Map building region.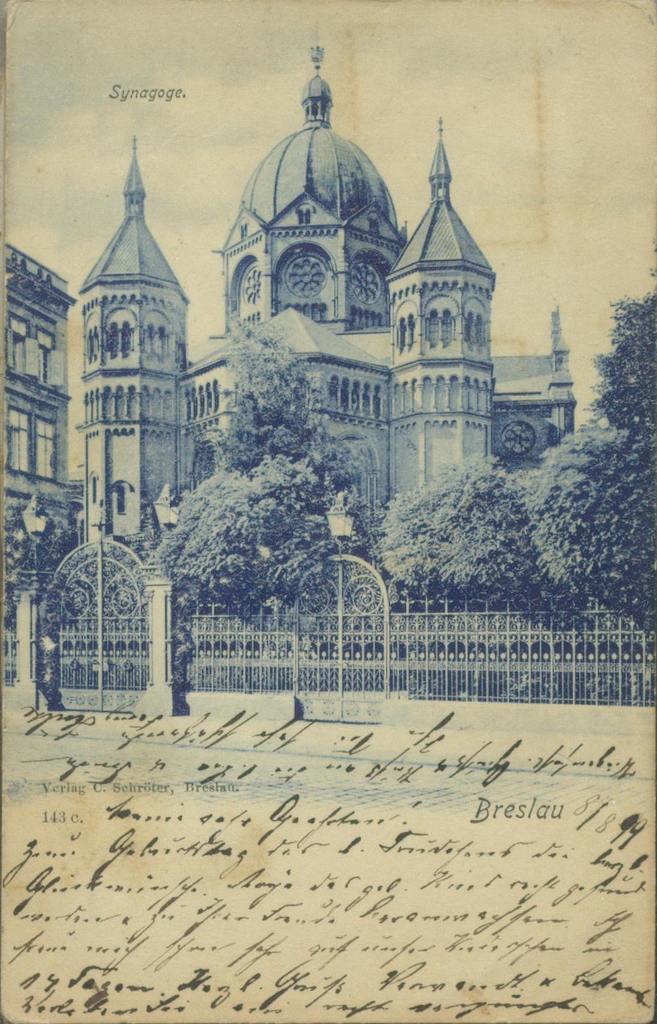
Mapped to <bbox>0, 241, 78, 603</bbox>.
